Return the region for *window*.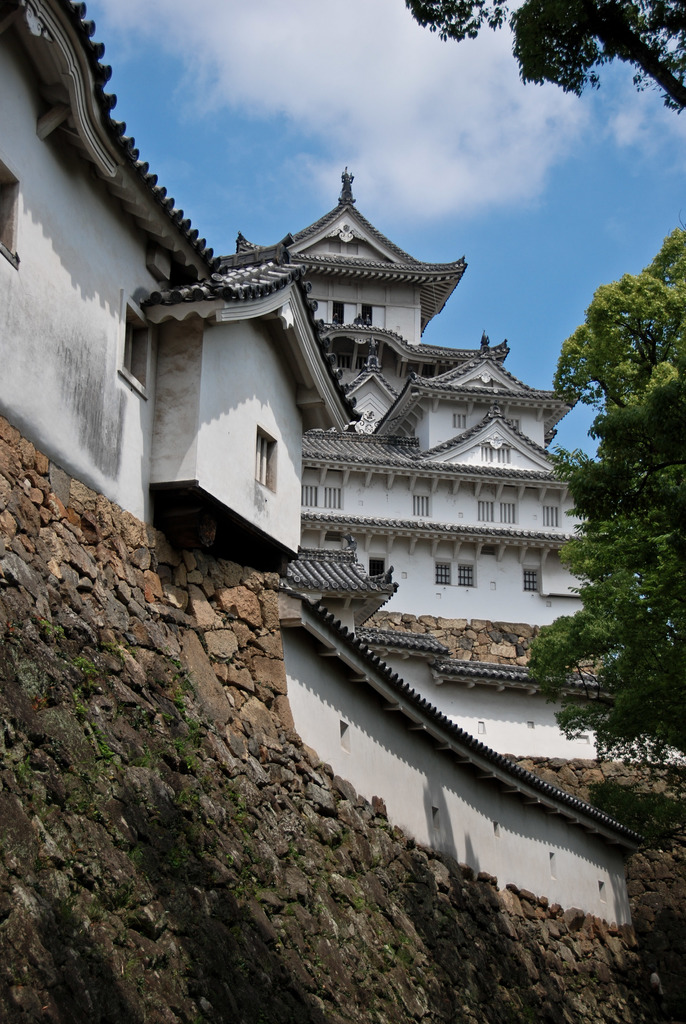
(x1=449, y1=413, x2=465, y2=429).
